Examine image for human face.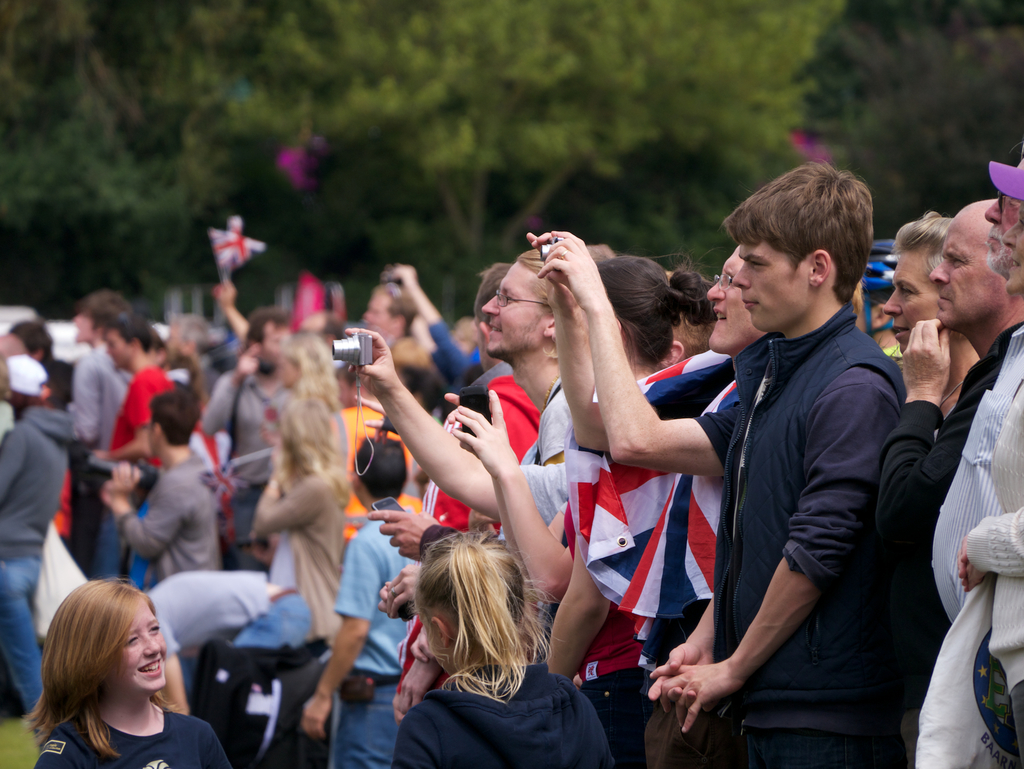
Examination result: x1=104, y1=327, x2=127, y2=368.
